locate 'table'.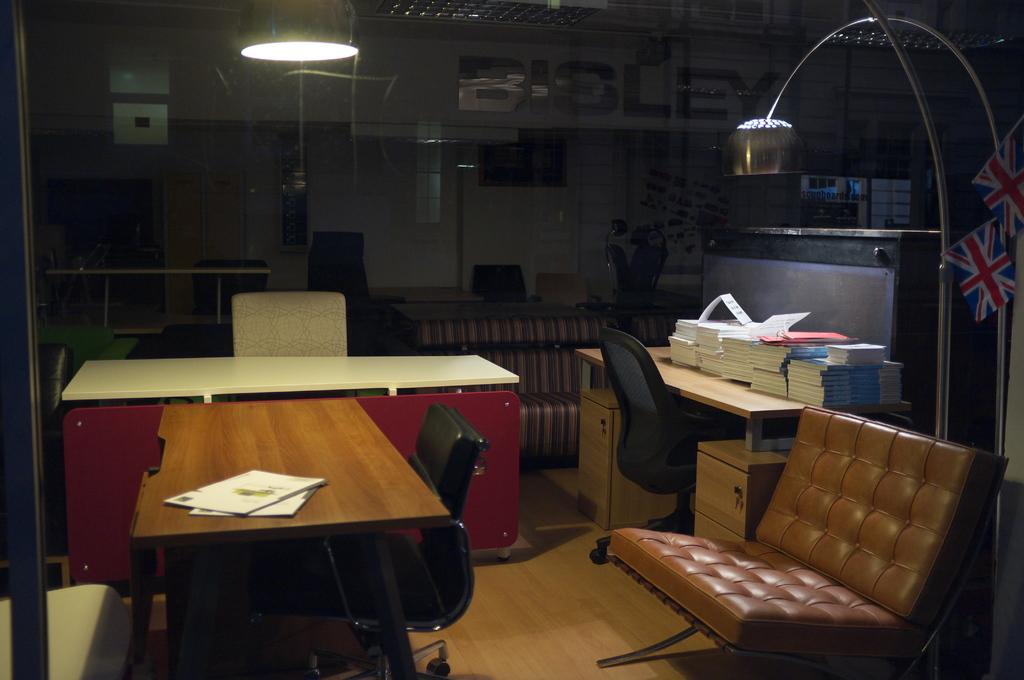
Bounding box: rect(115, 394, 450, 679).
